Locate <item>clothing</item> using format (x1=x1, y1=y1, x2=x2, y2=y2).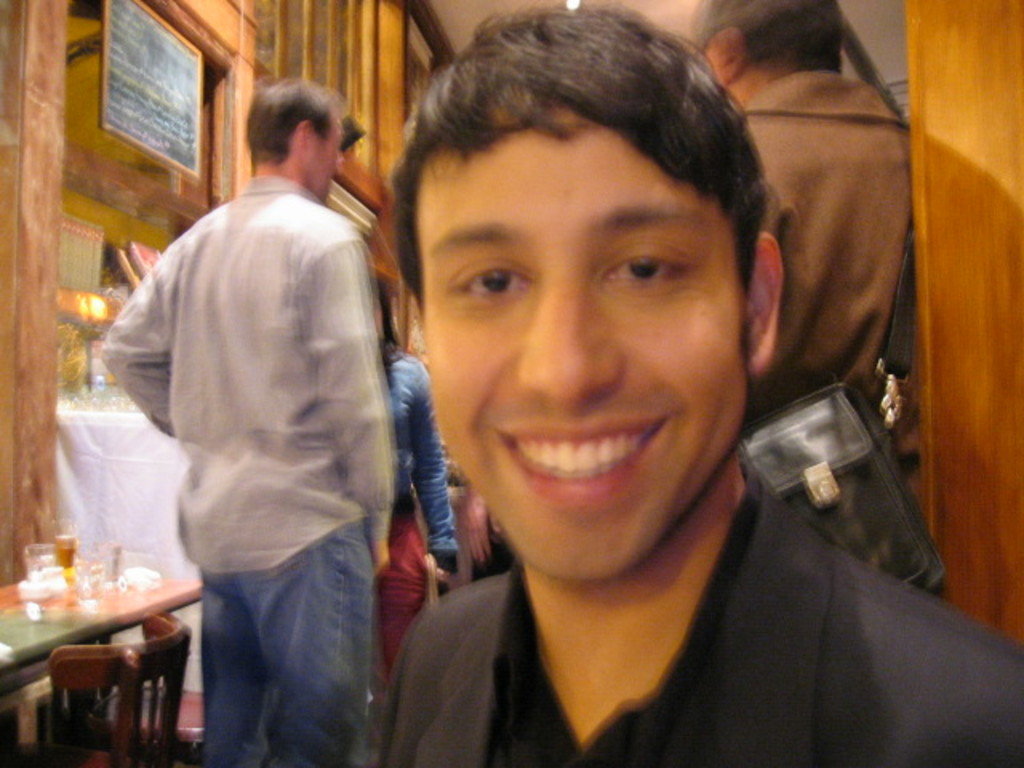
(x1=381, y1=462, x2=1022, y2=766).
